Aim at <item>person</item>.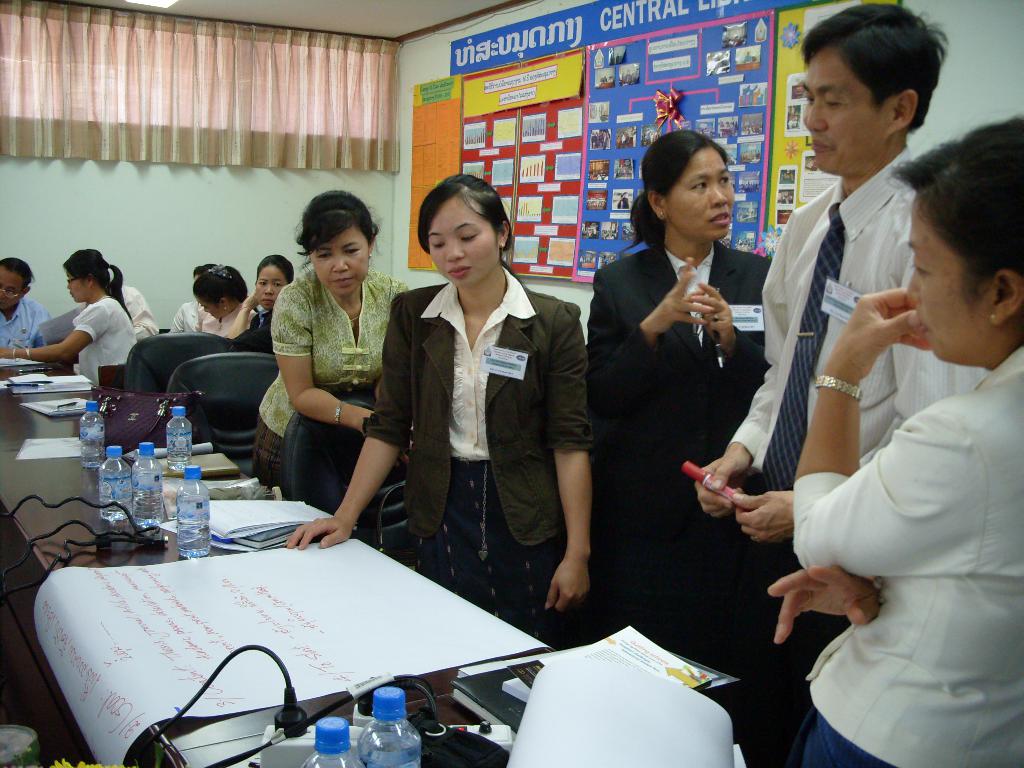
Aimed at l=700, t=0, r=986, b=767.
